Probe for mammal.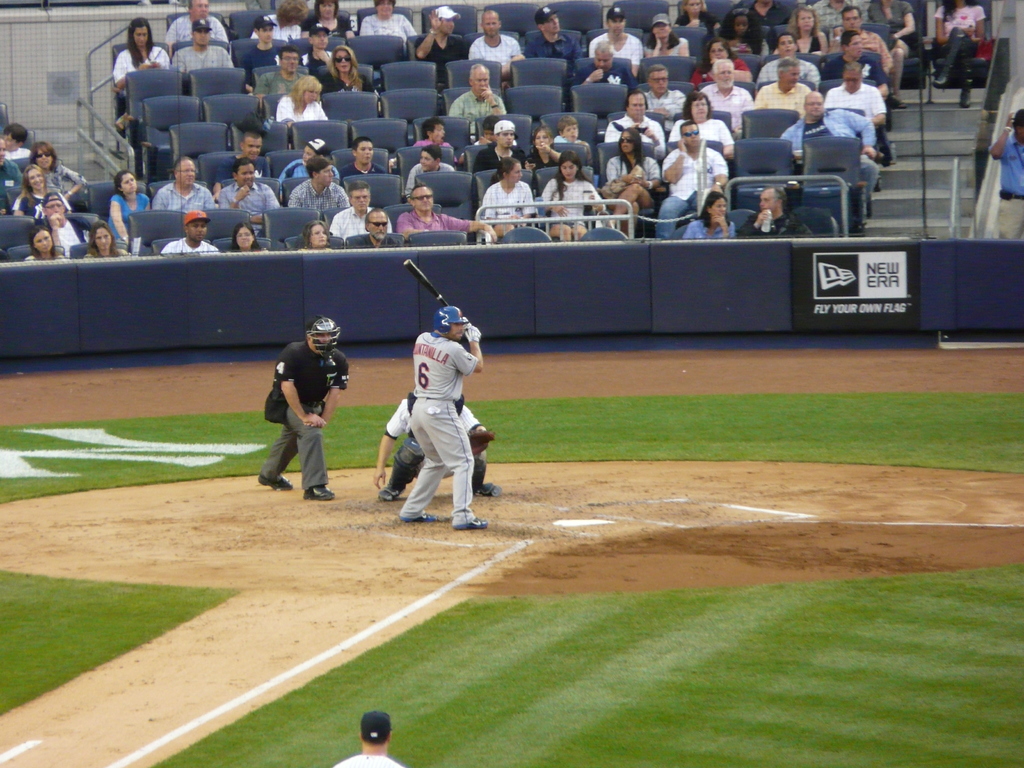
Probe result: 327:713:408:767.
